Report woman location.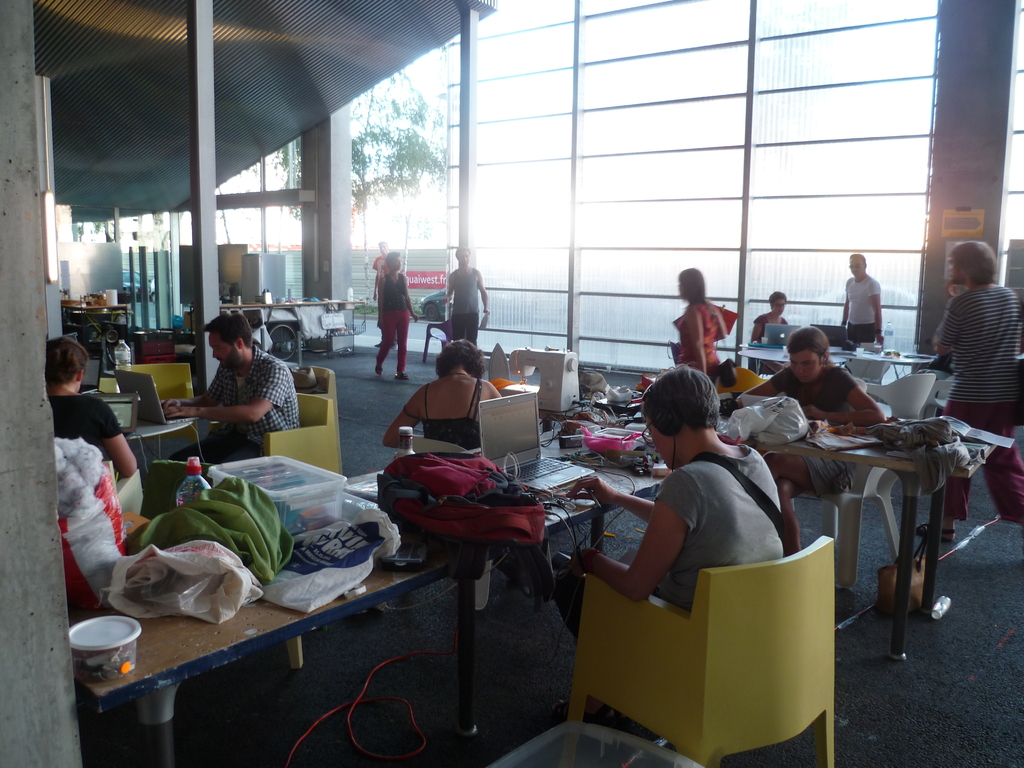
Report: 376, 250, 417, 369.
